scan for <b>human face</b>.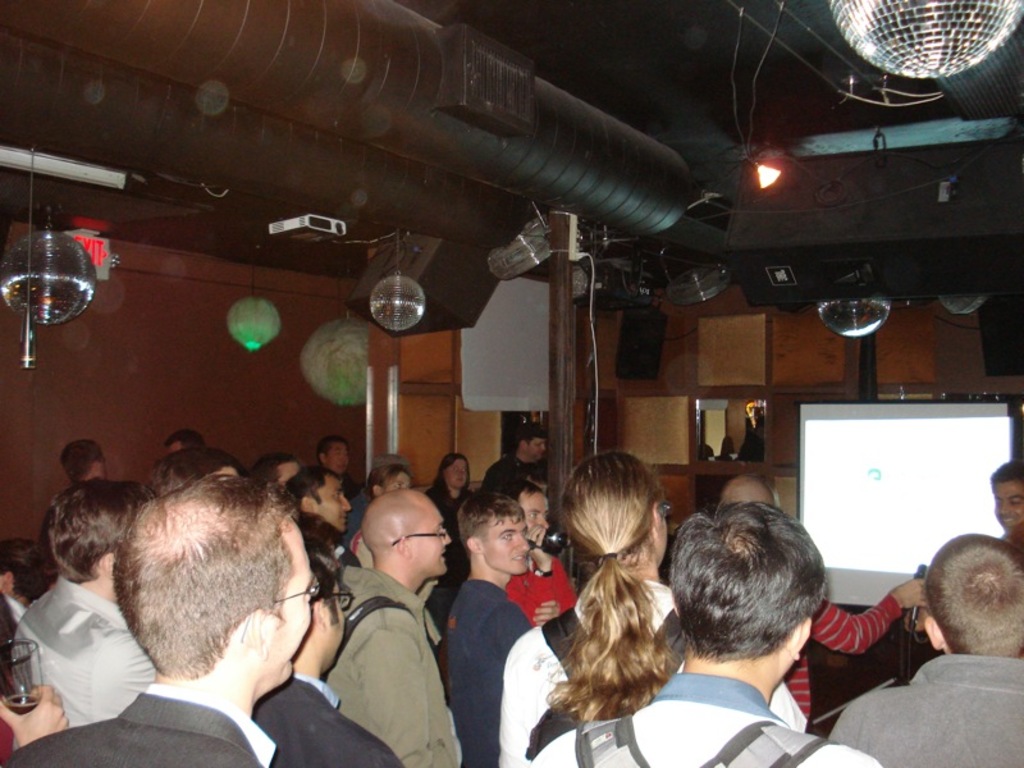
Scan result: region(326, 444, 351, 474).
